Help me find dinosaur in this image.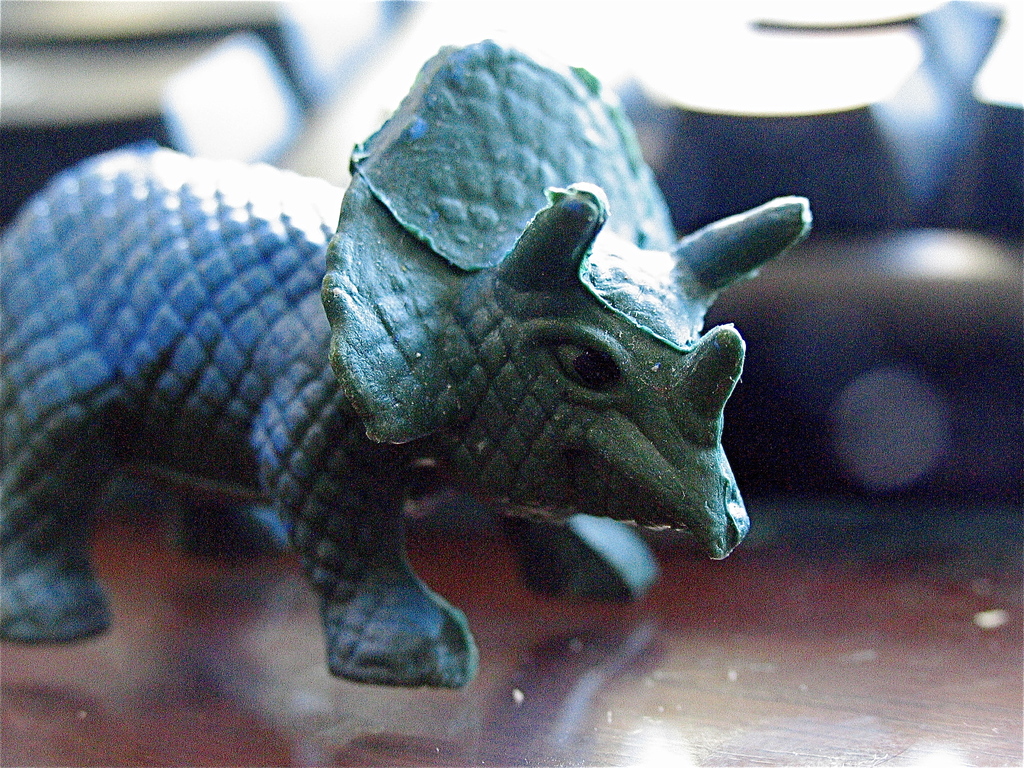
Found it: [0,29,812,689].
